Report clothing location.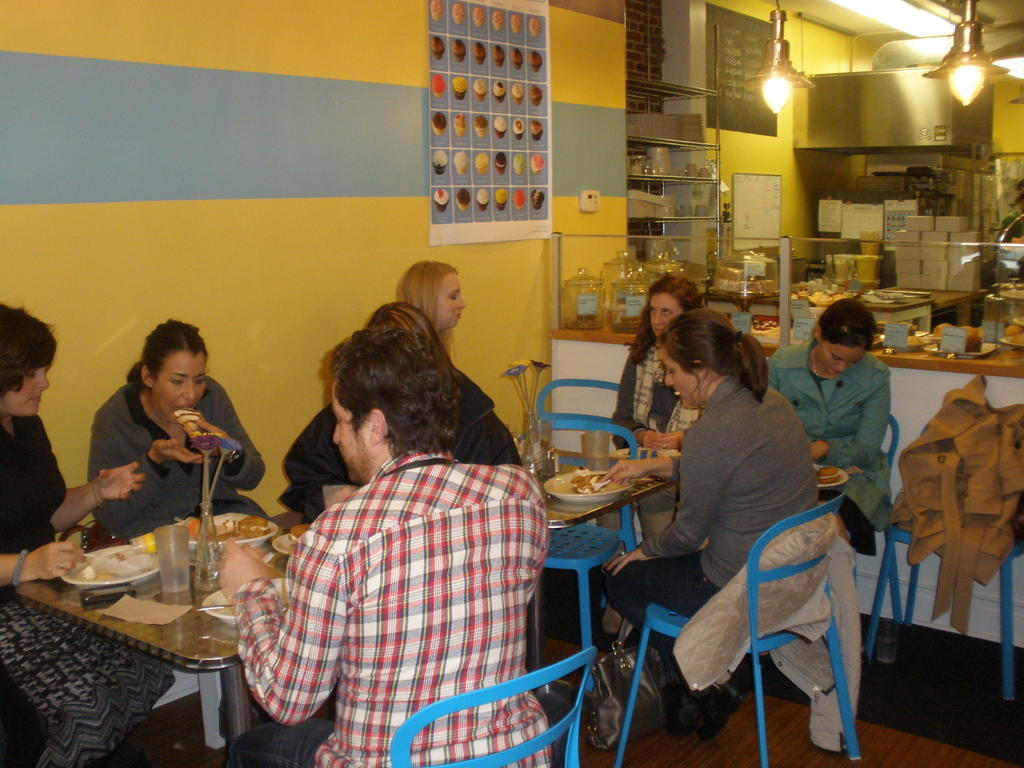
Report: 84 371 290 561.
